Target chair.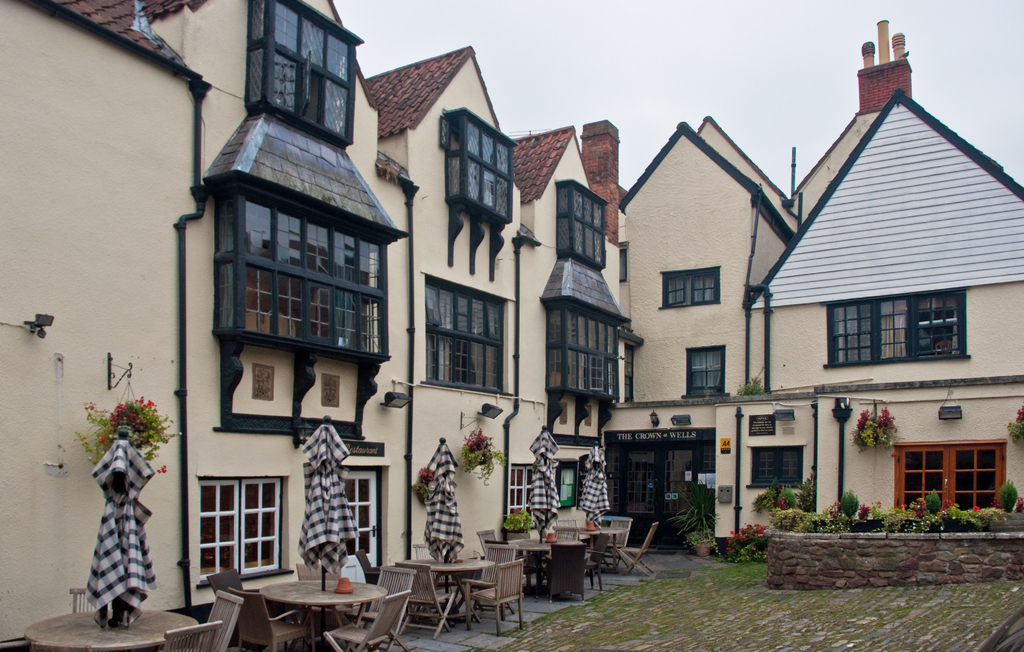
Target region: (x1=474, y1=527, x2=529, y2=579).
